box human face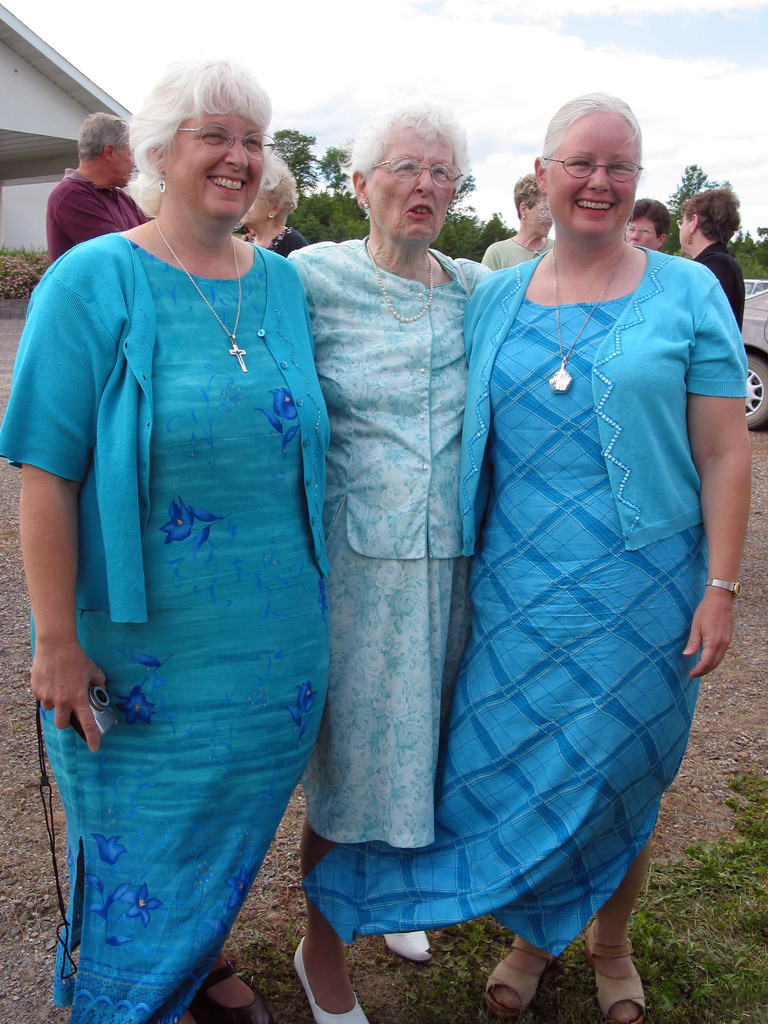
bbox(113, 138, 137, 187)
